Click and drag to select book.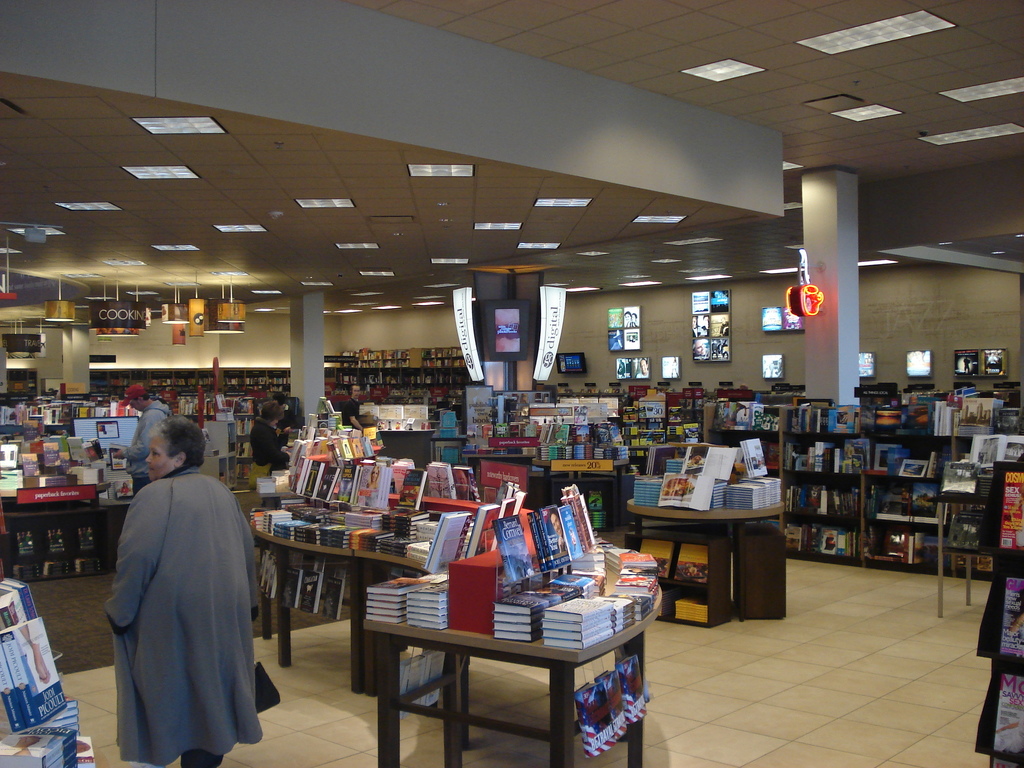
Selection: <box>993,674,1023,764</box>.
